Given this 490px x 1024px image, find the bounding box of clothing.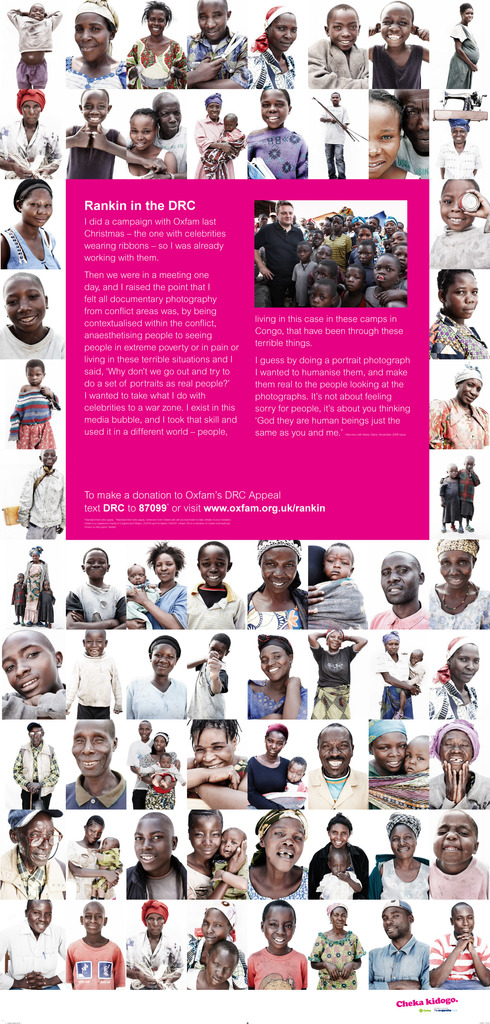
locate(245, 675, 307, 719).
